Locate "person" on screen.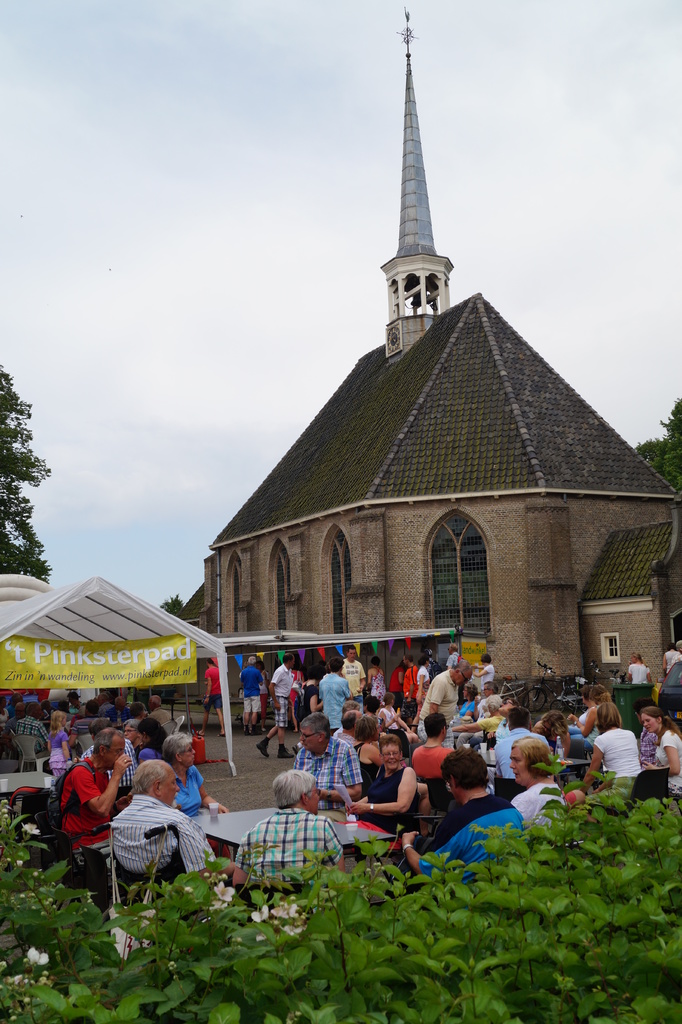
On screen at Rect(509, 737, 565, 852).
